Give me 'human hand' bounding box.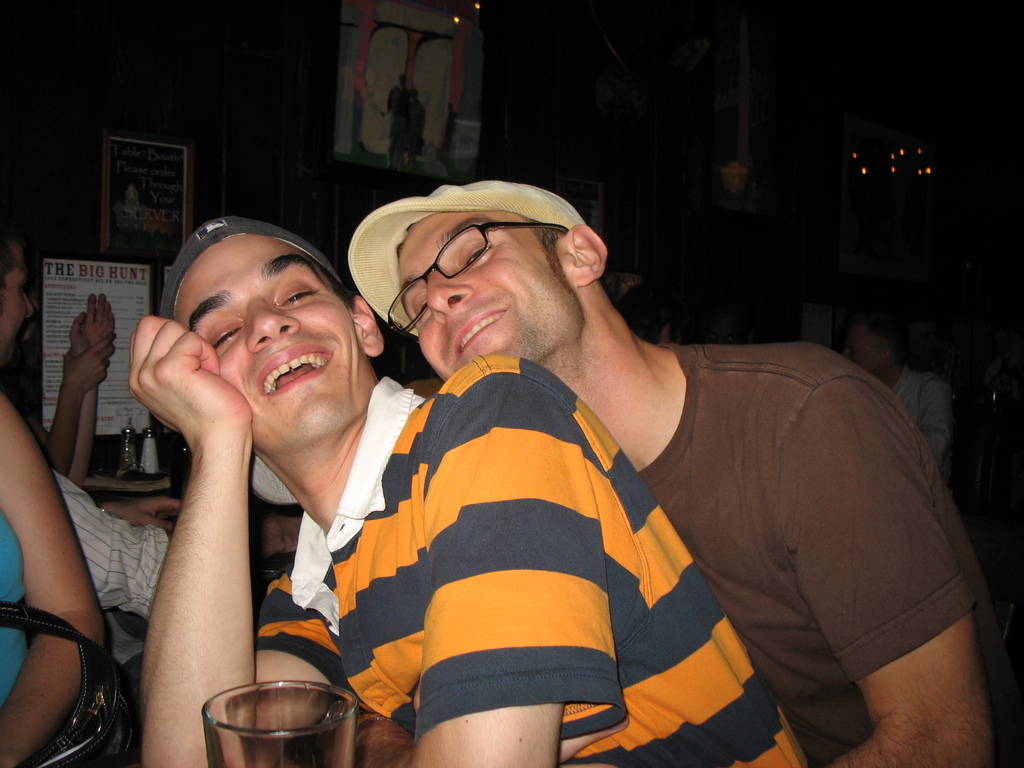
[x1=557, y1=716, x2=632, y2=767].
